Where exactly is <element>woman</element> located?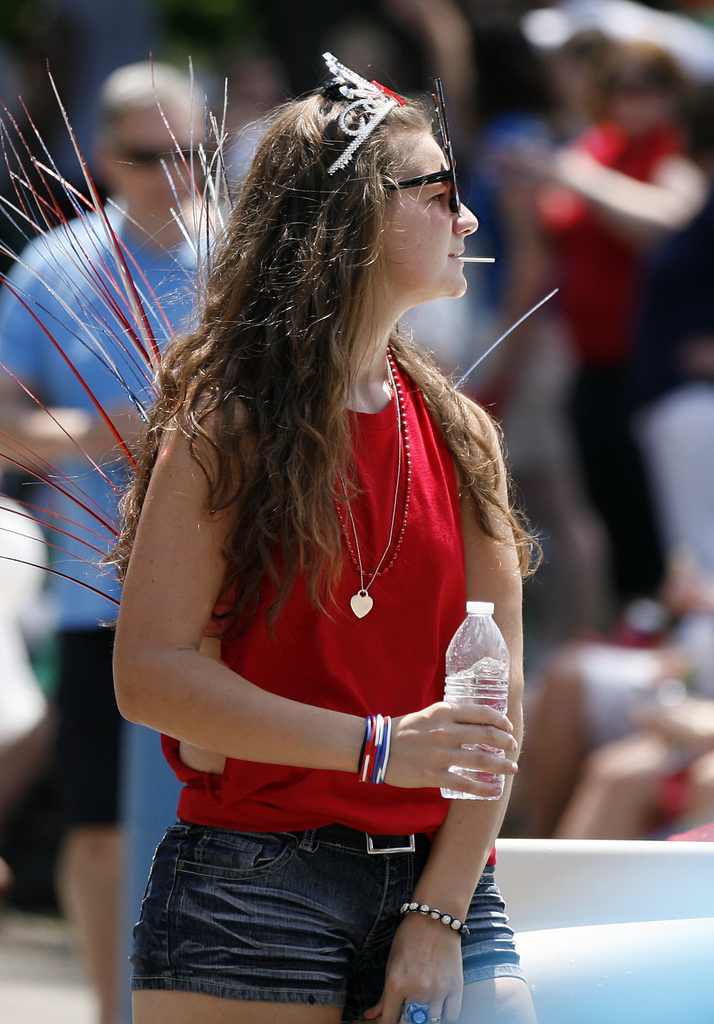
Its bounding box is <bbox>110, 68, 540, 1022</bbox>.
